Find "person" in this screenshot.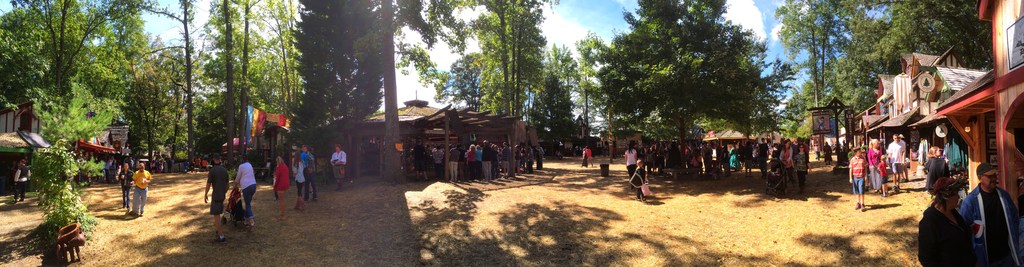
The bounding box for "person" is 872,134,887,194.
